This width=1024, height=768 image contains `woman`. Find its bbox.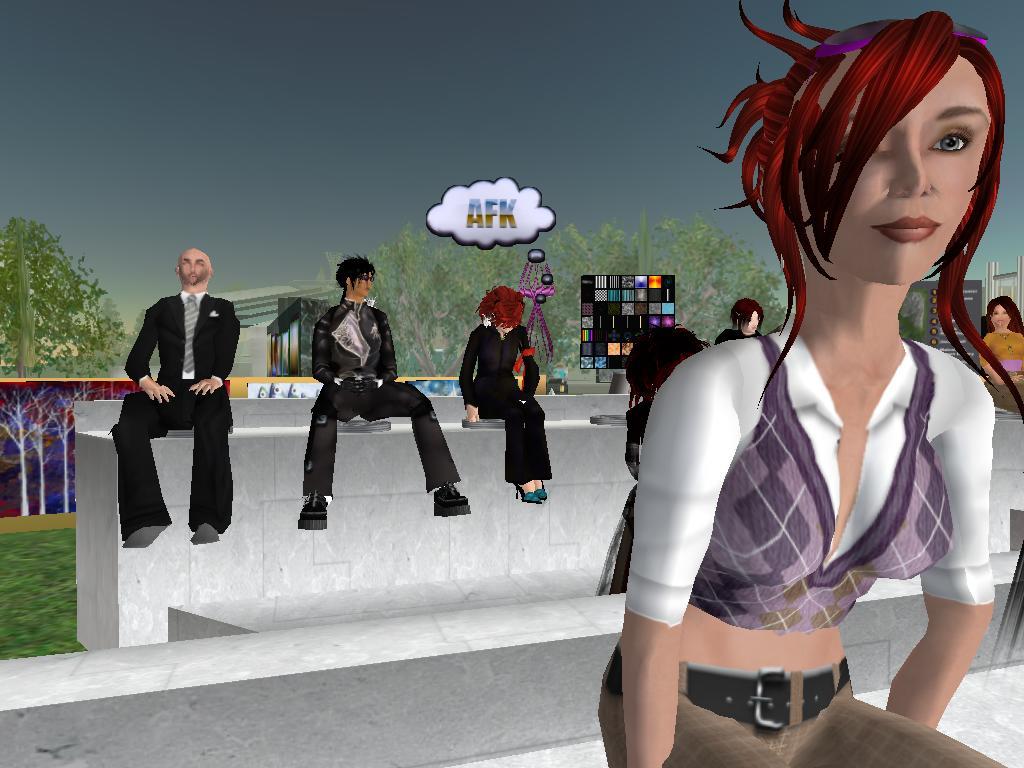
601:0:1006:749.
